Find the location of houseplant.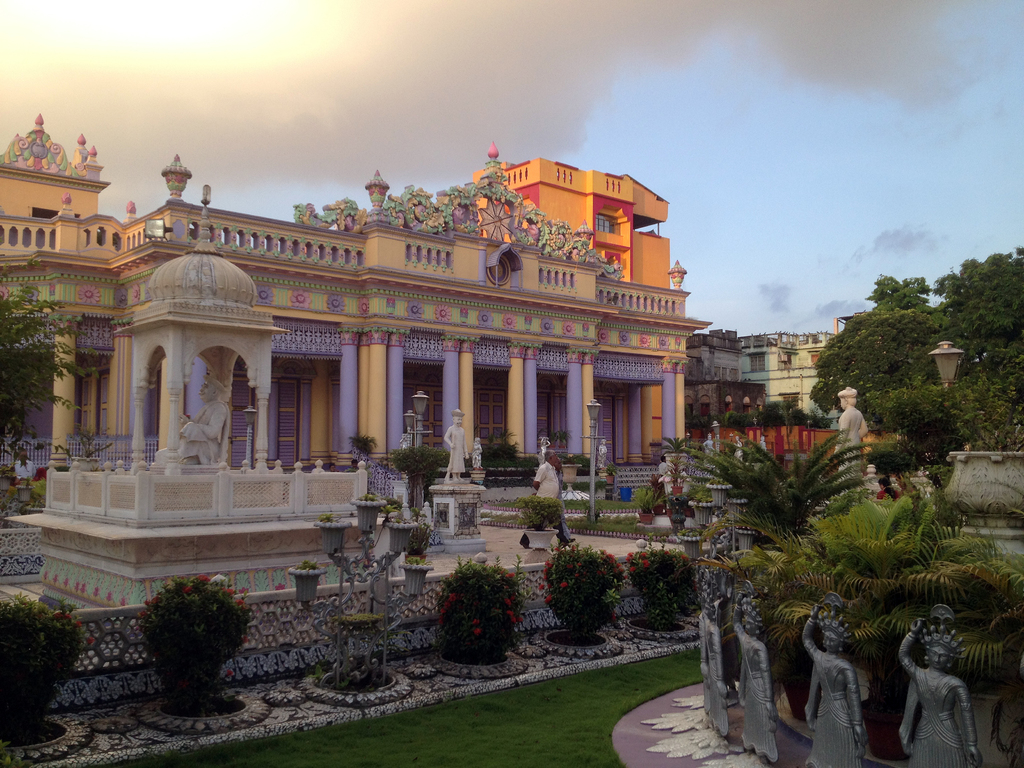
Location: pyautogui.locateOnScreen(652, 434, 691, 474).
